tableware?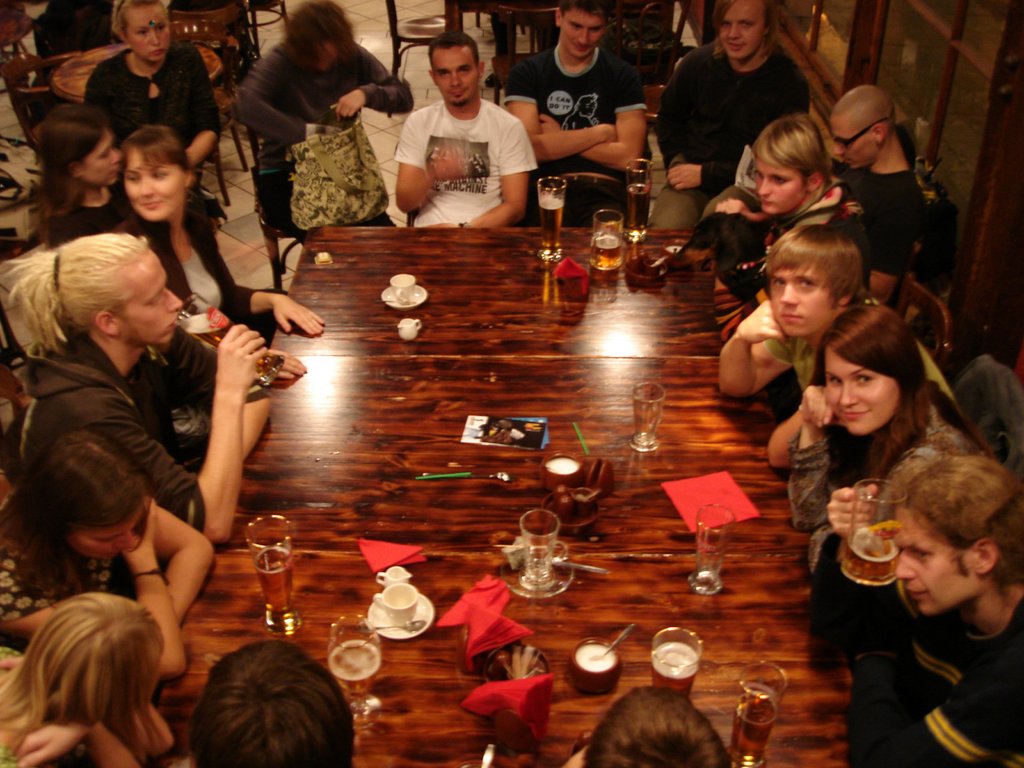
(327, 611, 384, 727)
